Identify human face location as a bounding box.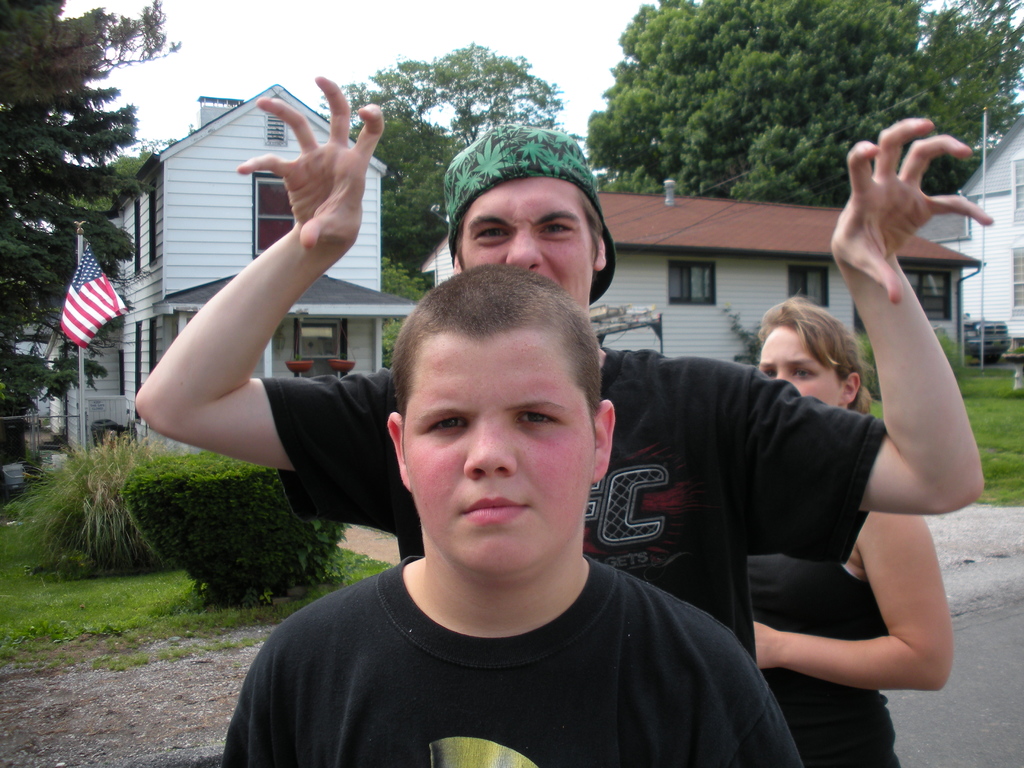
[left=401, top=328, right=595, bottom=570].
